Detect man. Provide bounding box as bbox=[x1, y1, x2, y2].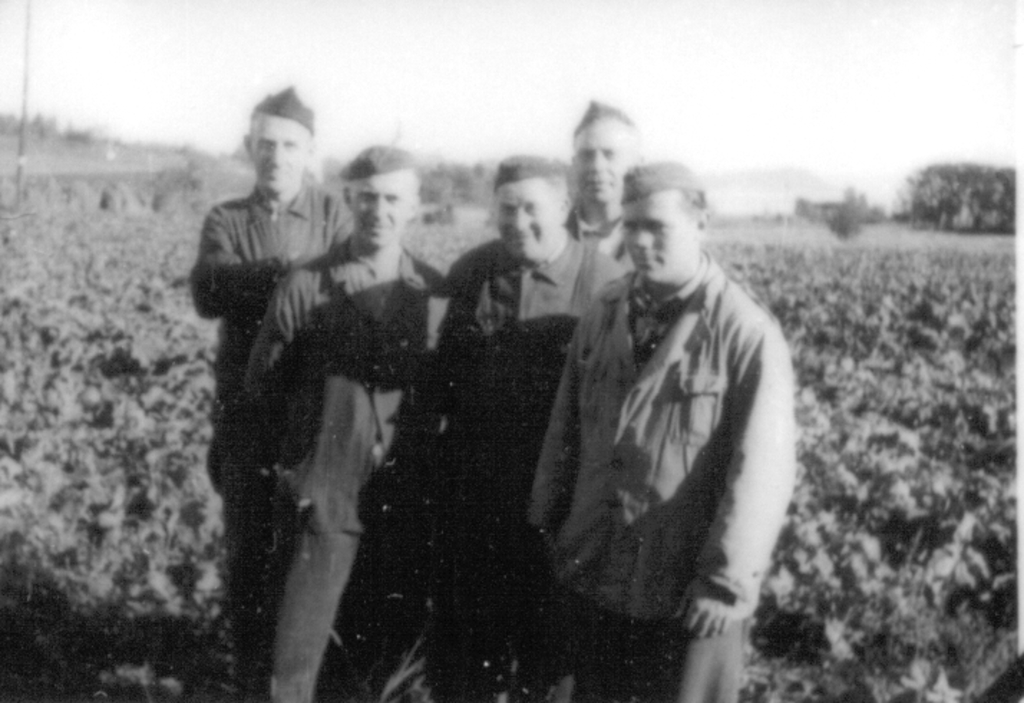
bbox=[242, 142, 437, 697].
